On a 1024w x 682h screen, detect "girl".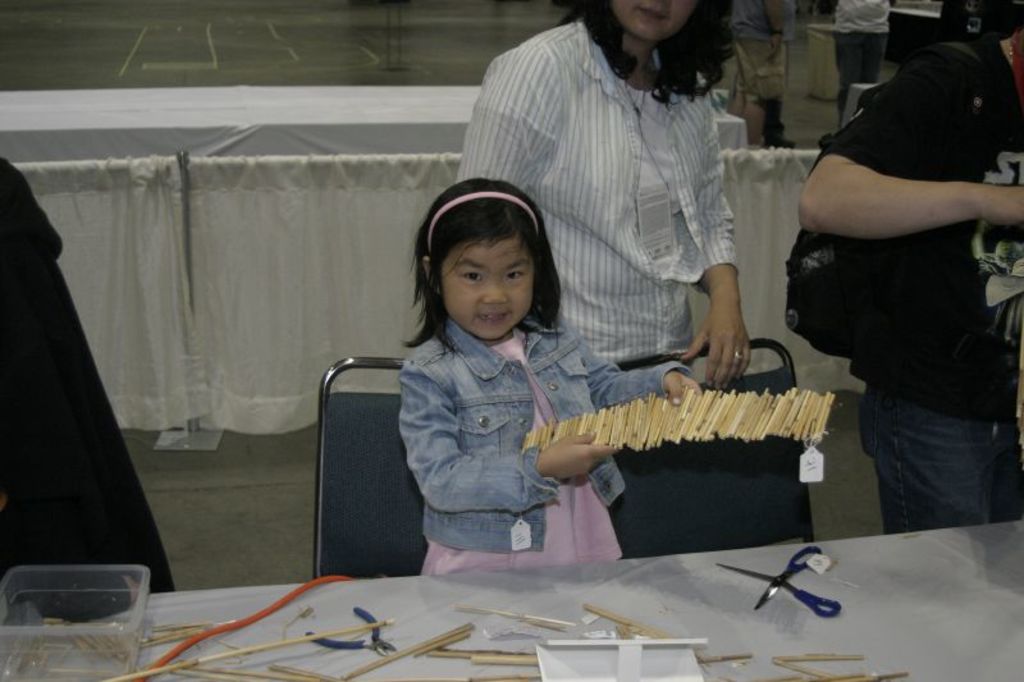
398:183:704:577.
